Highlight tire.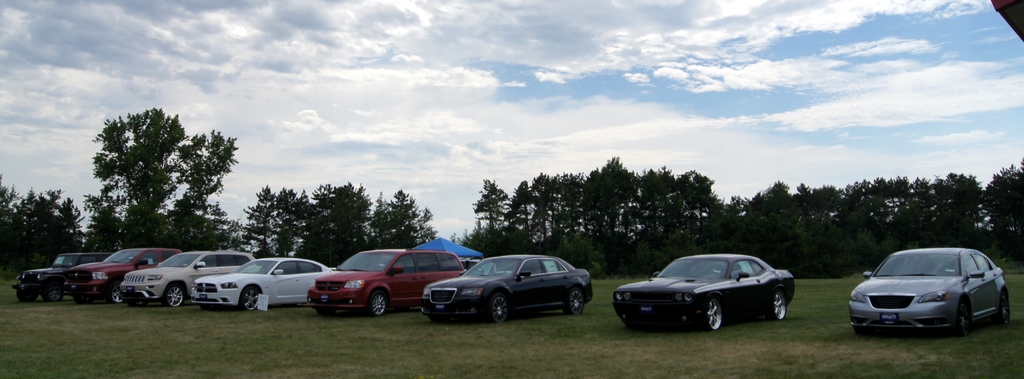
Highlighted region: Rect(771, 294, 790, 323).
